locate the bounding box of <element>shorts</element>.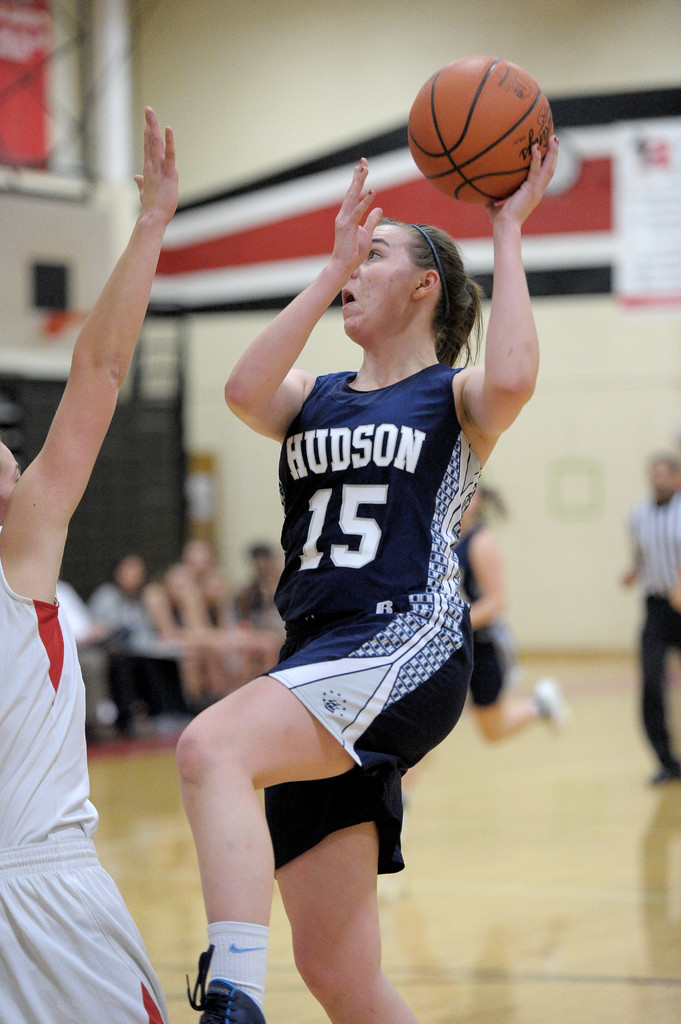
Bounding box: [472, 618, 512, 707].
